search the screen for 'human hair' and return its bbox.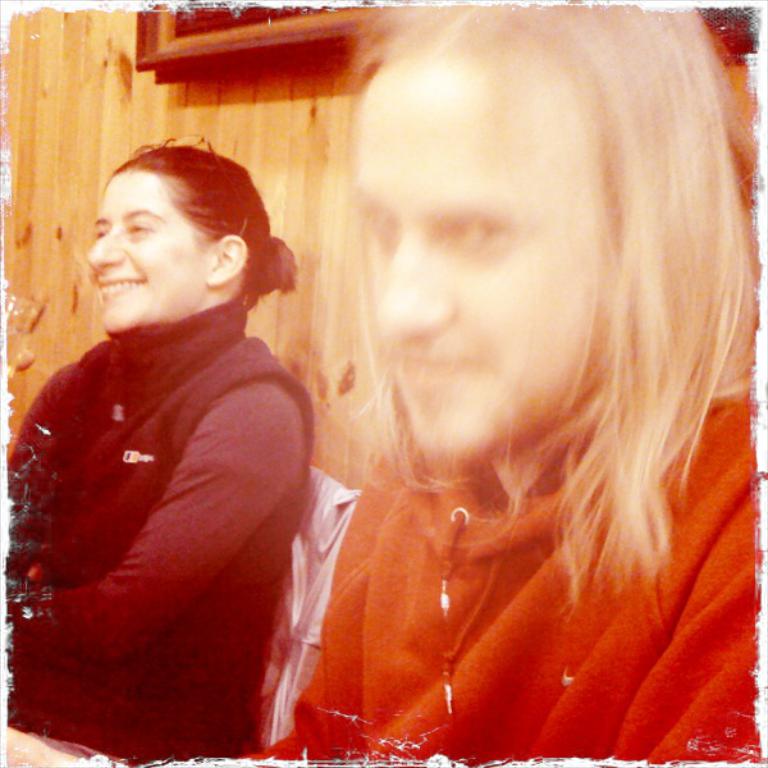
Found: 298, 12, 744, 586.
